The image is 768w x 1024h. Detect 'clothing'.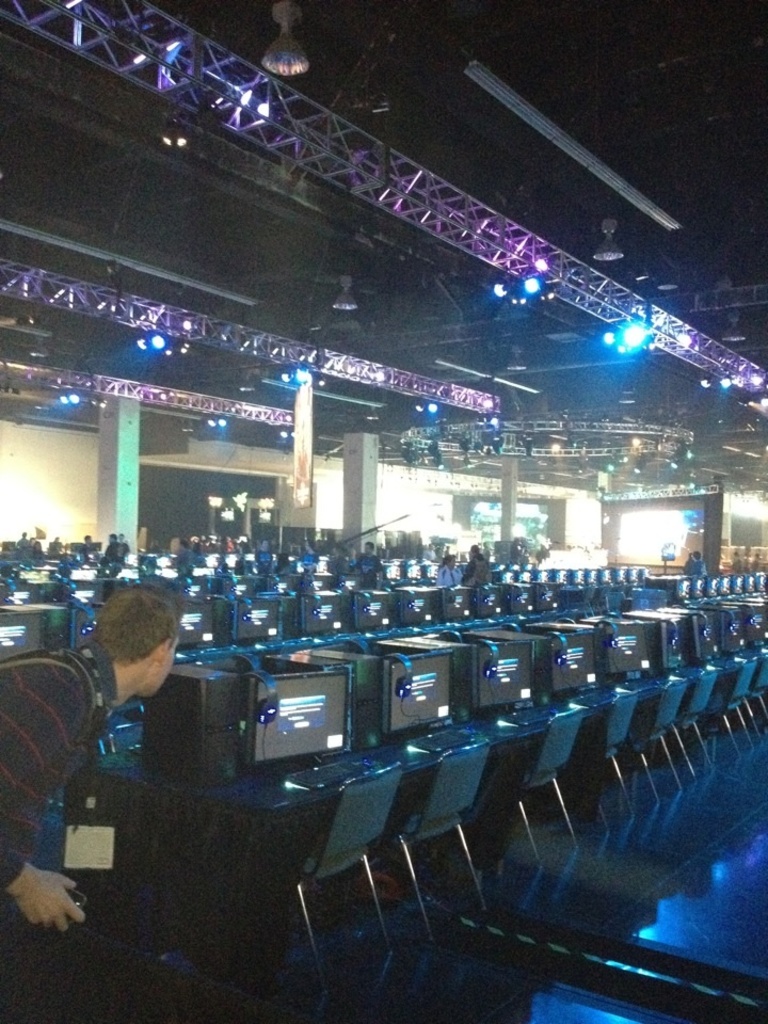
Detection: (x1=432, y1=565, x2=459, y2=585).
